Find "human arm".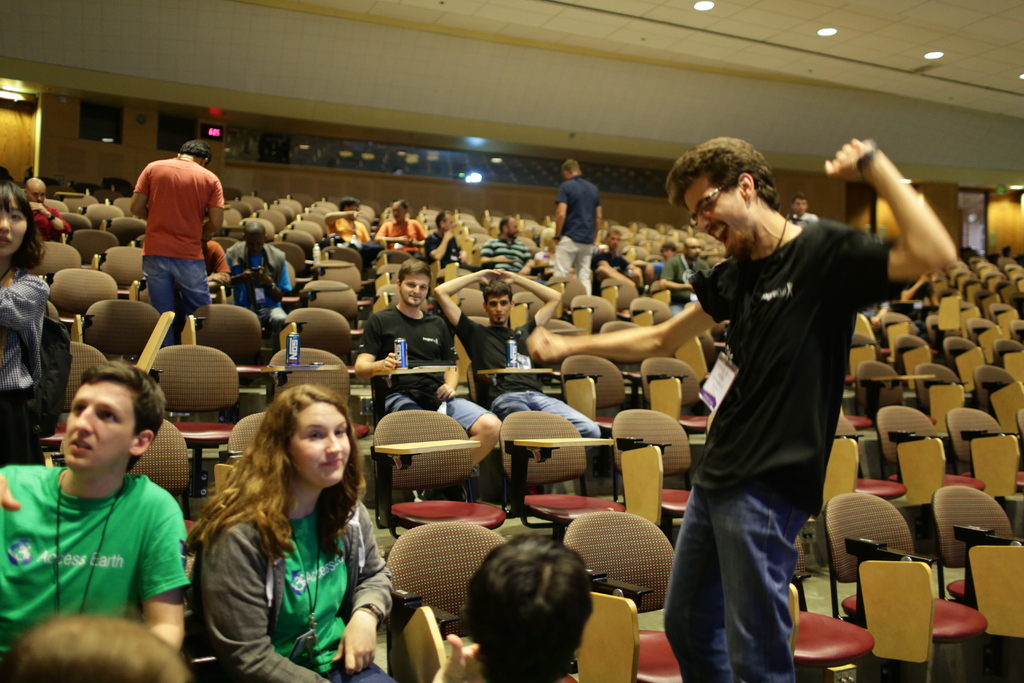
[x1=196, y1=177, x2=227, y2=234].
